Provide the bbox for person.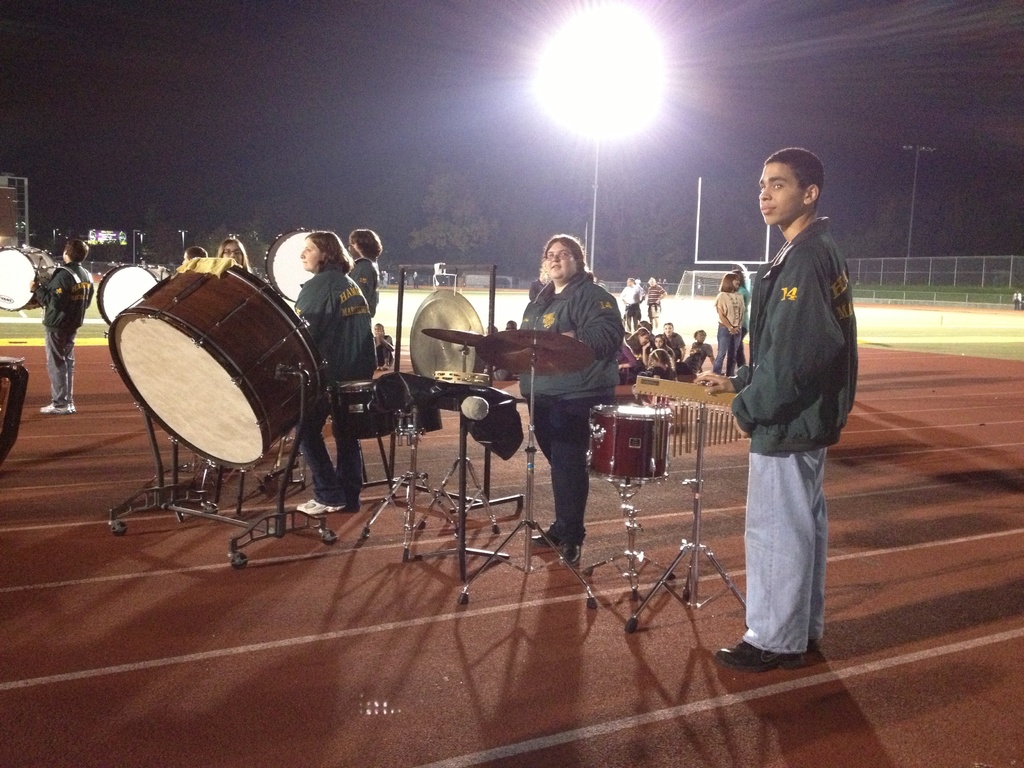
(713,147,857,668).
